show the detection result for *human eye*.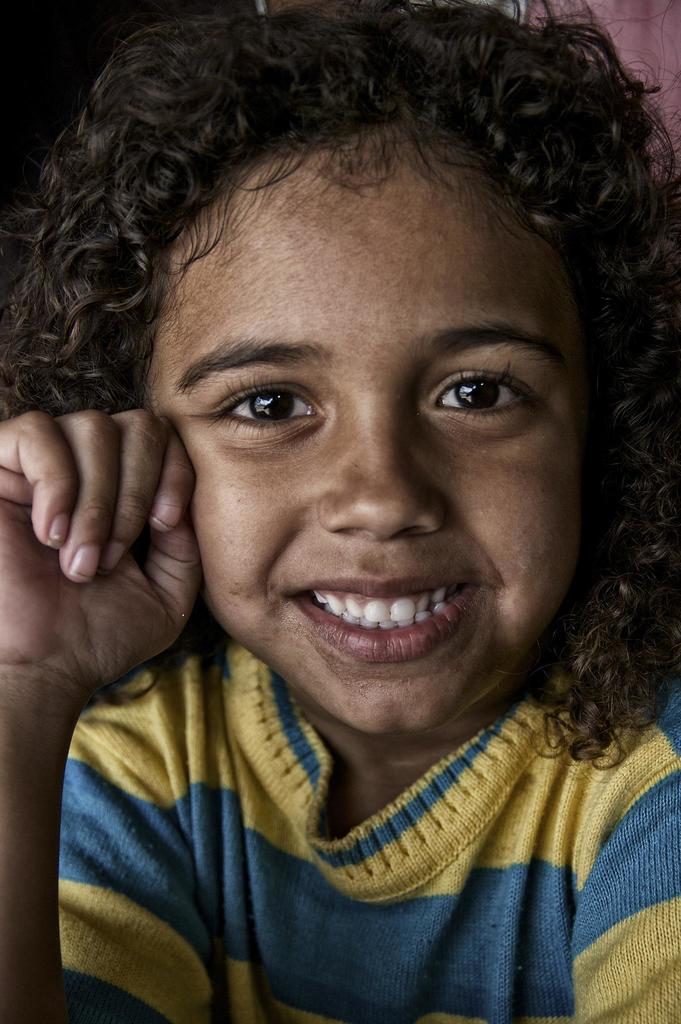
x1=417 y1=352 x2=548 y2=431.
